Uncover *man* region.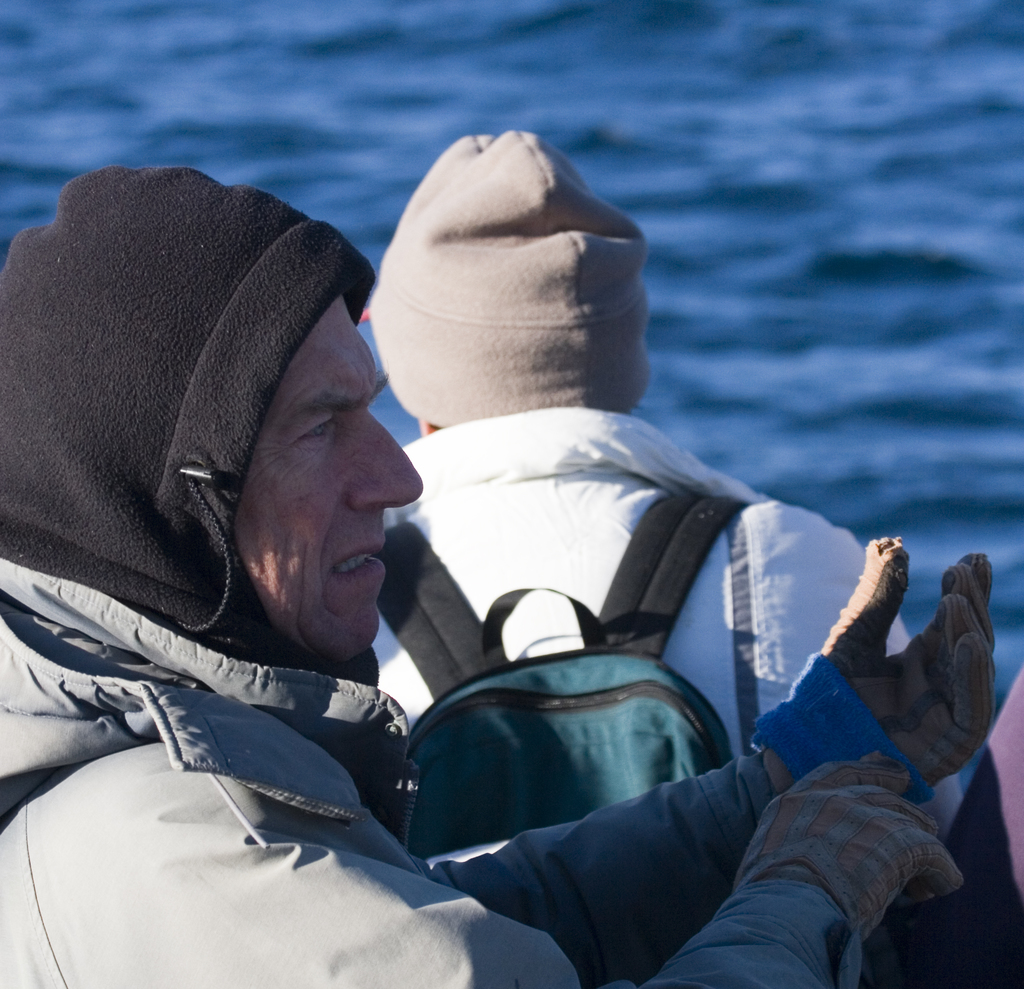
Uncovered: x1=372 y1=129 x2=961 y2=840.
